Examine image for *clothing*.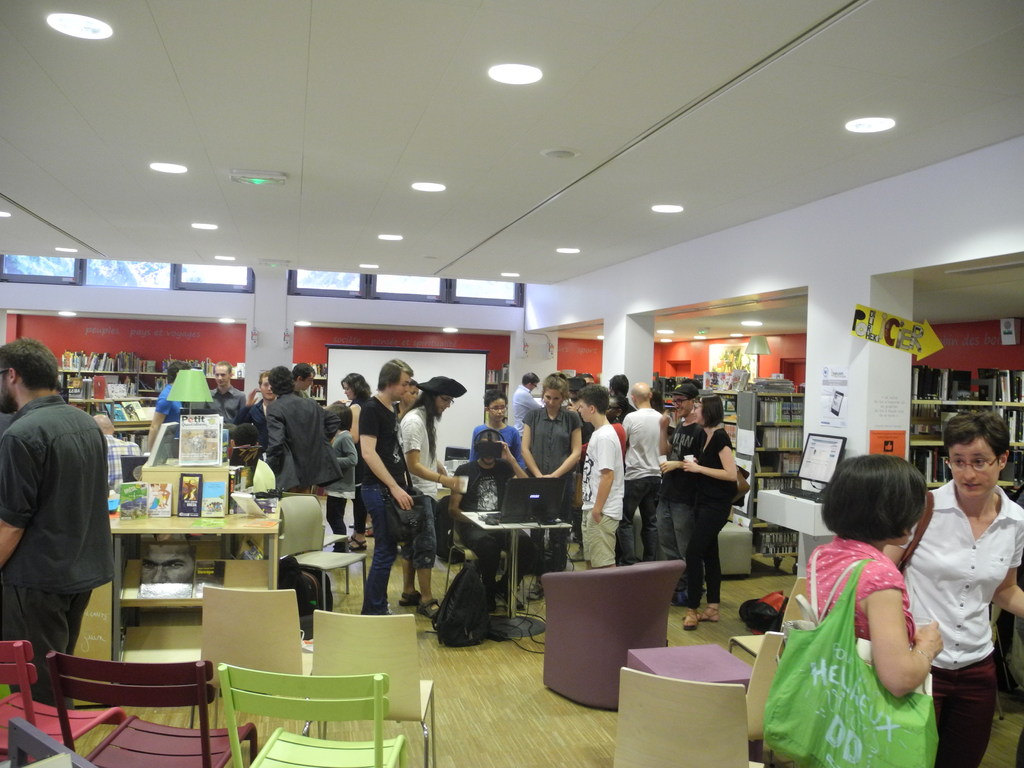
Examination result: BBox(889, 478, 1023, 674).
